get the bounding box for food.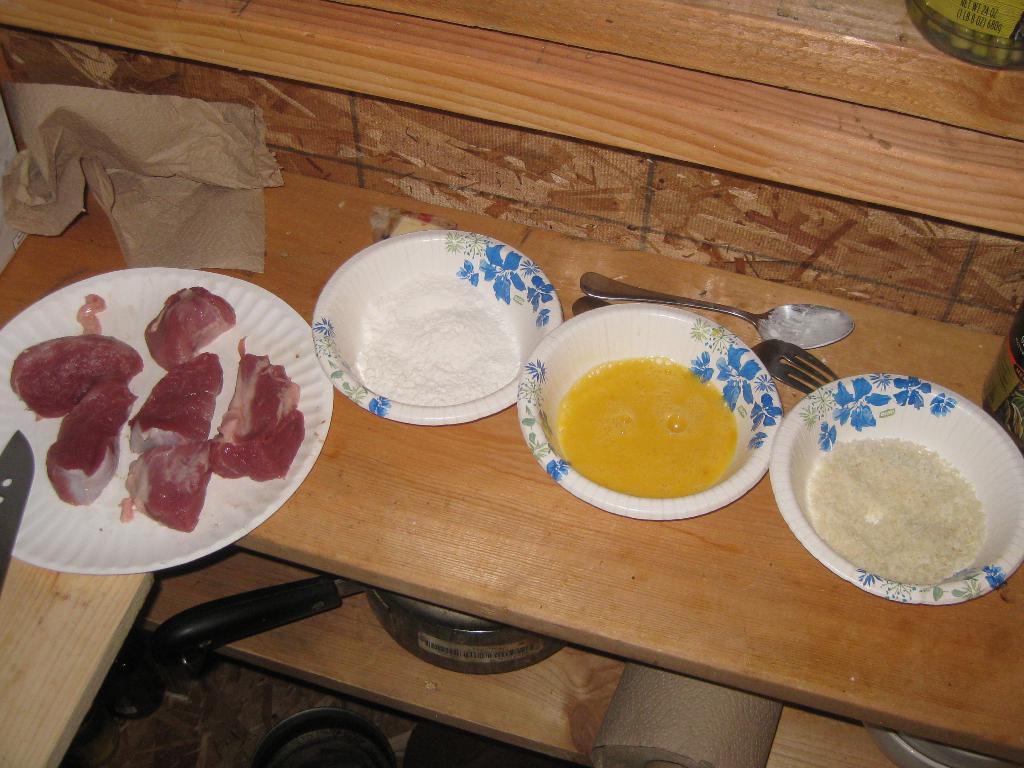
(45,375,141,508).
